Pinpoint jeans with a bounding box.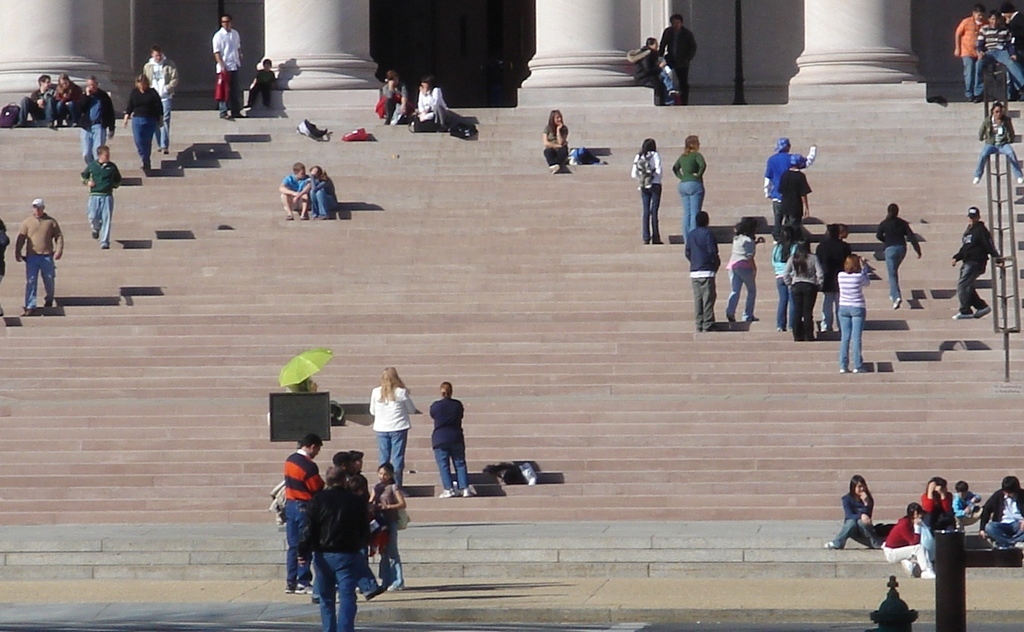
(x1=53, y1=99, x2=71, y2=119).
